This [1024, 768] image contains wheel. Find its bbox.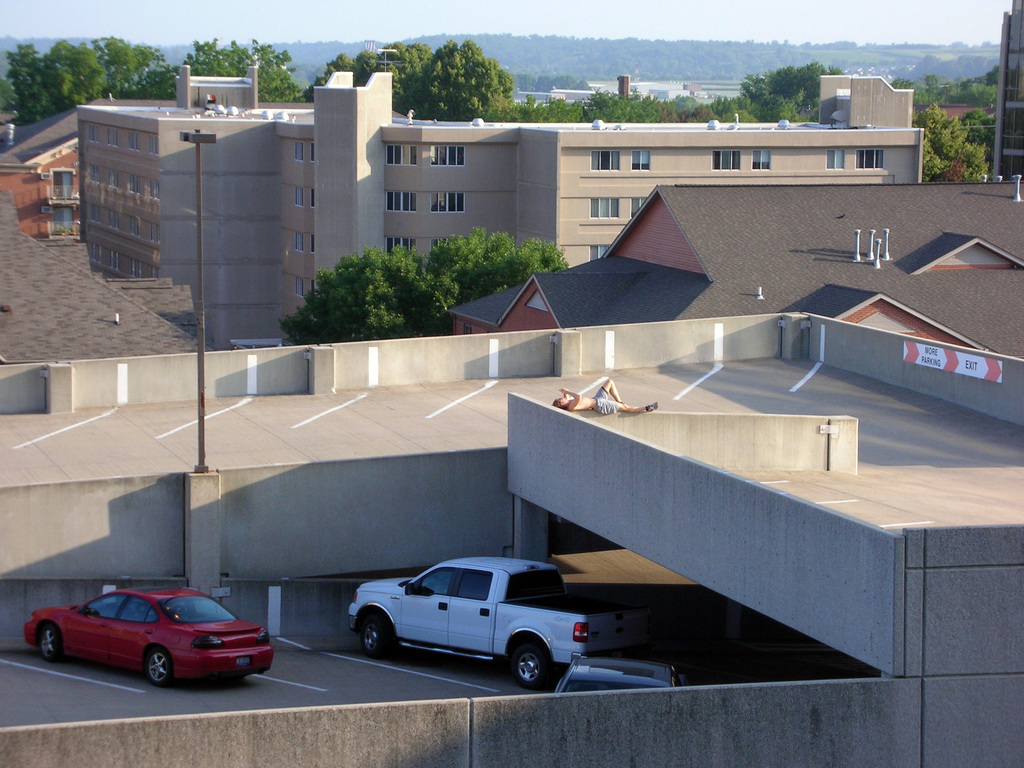
40,622,61,662.
